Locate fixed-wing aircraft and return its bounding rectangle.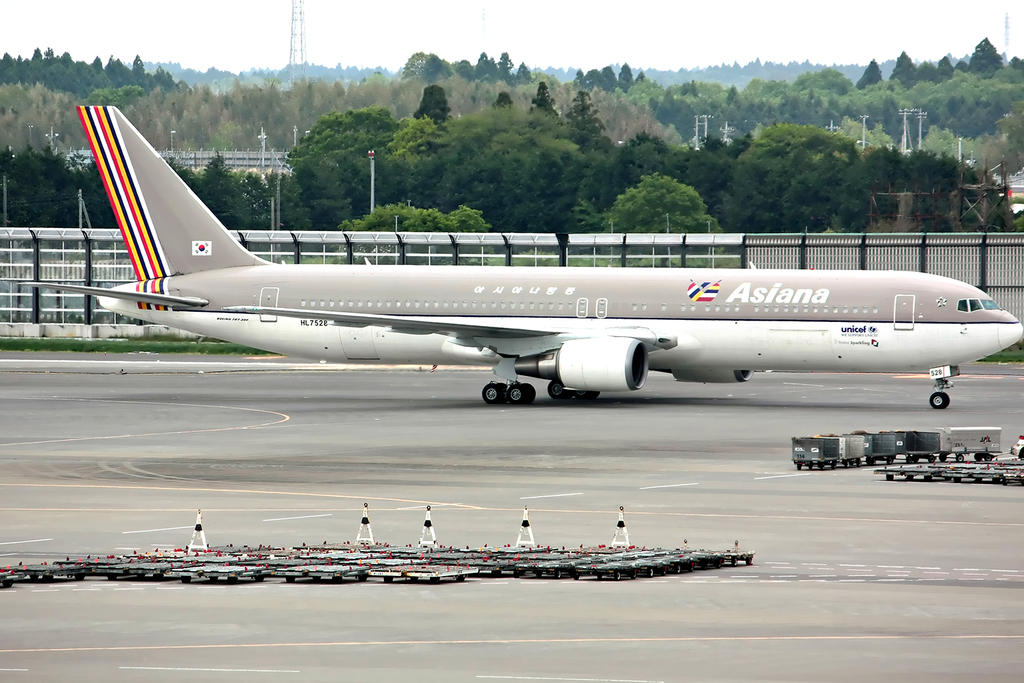
(x1=9, y1=104, x2=1023, y2=412).
